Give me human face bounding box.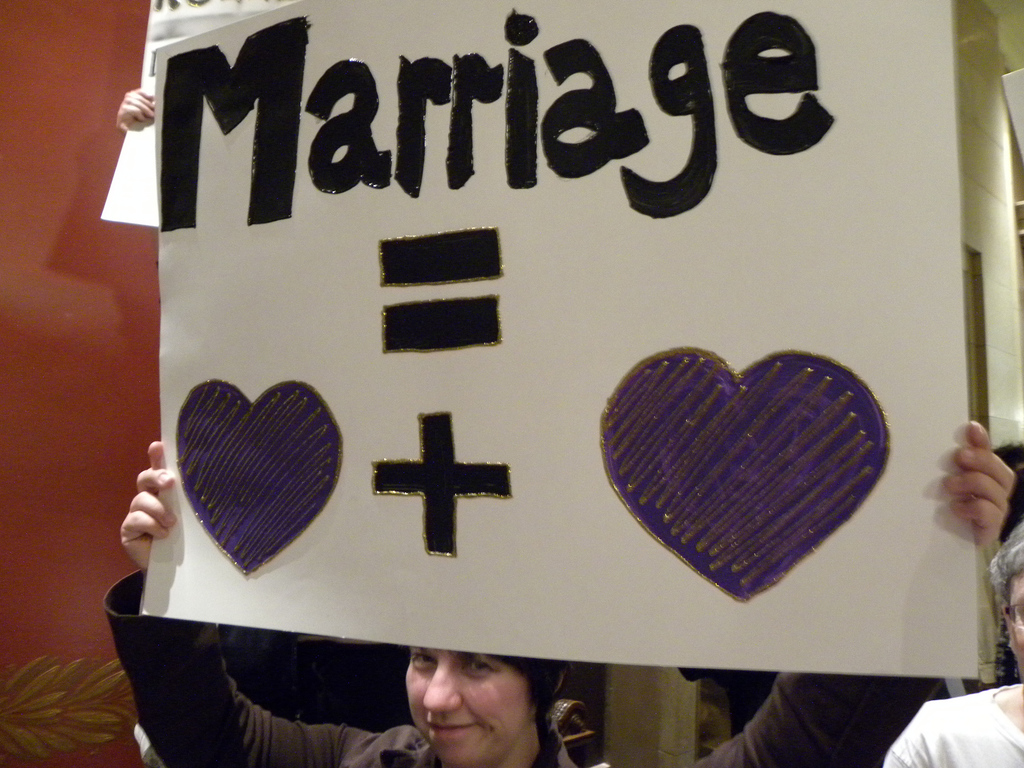
select_region(406, 641, 536, 767).
